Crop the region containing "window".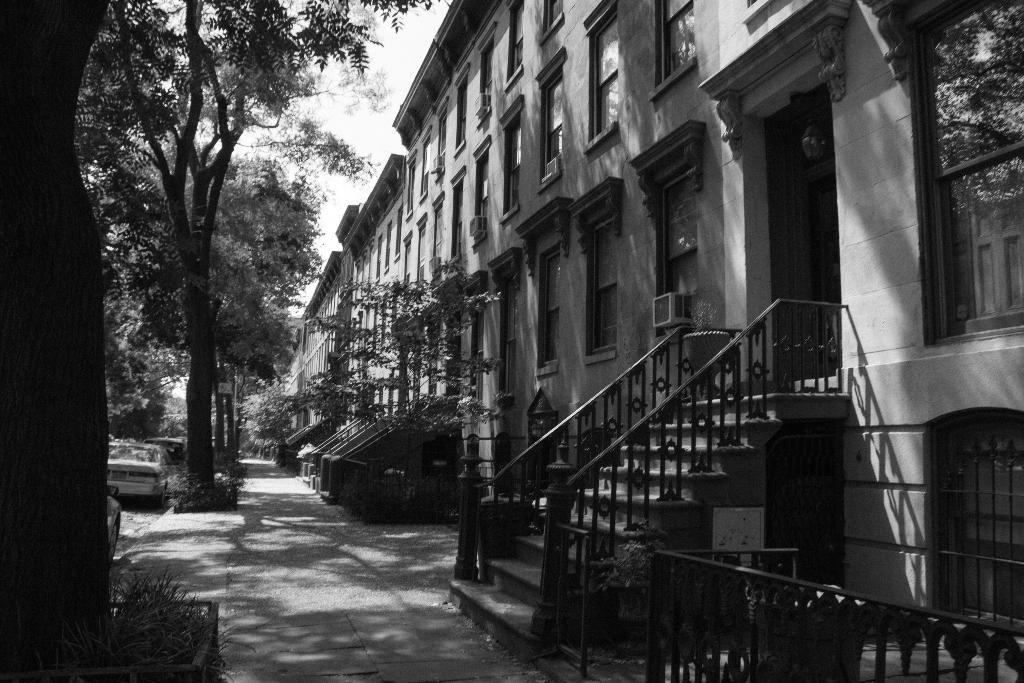
Crop region: region(446, 172, 474, 258).
